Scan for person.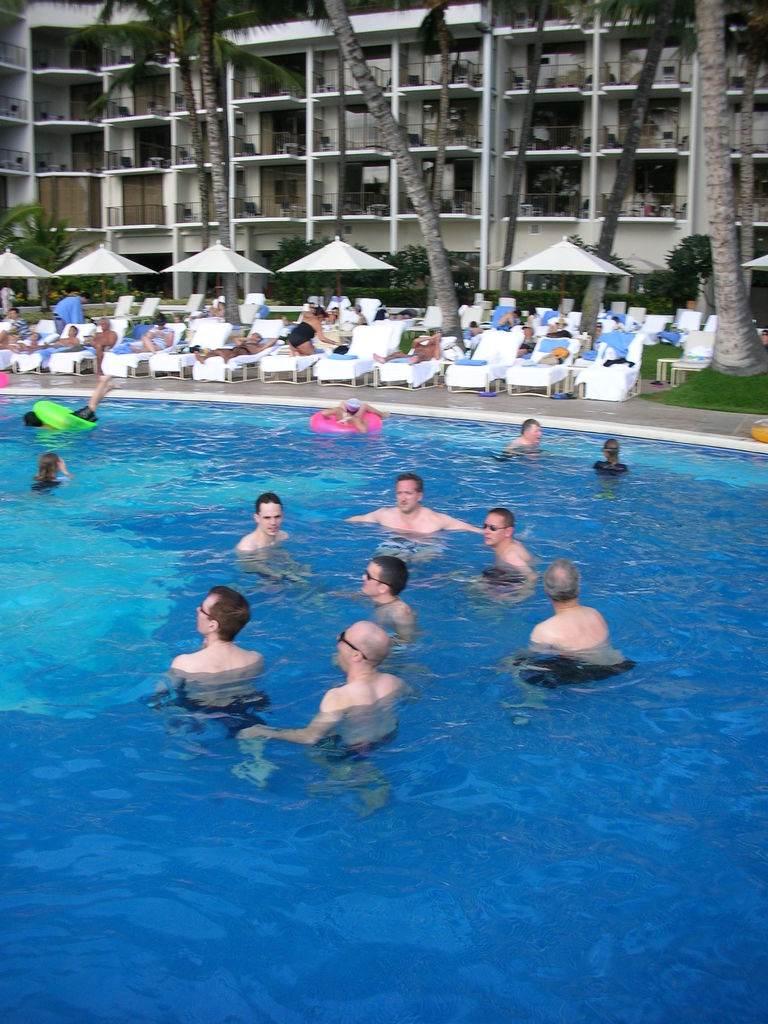
Scan result: x1=500, y1=419, x2=548, y2=459.
